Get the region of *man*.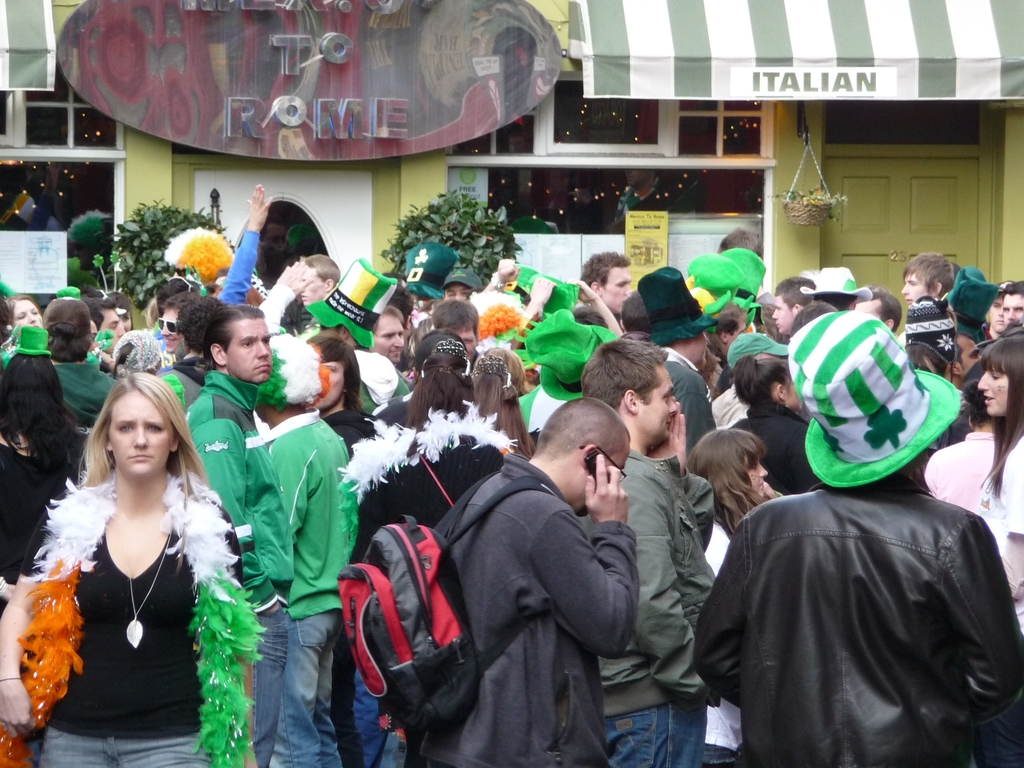
(646, 266, 722, 484).
